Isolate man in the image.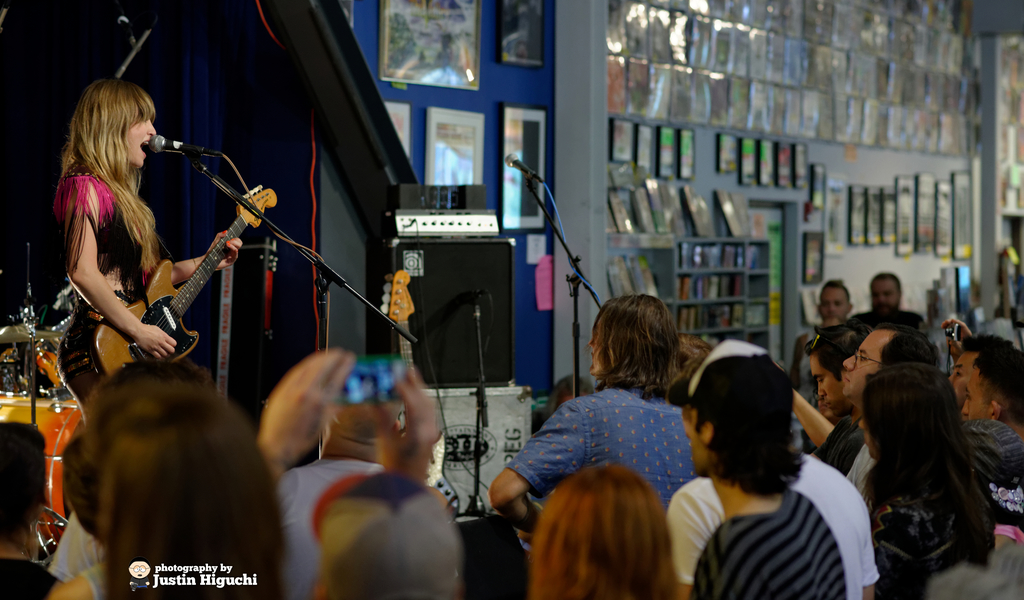
Isolated region: (left=819, top=280, right=851, bottom=328).
